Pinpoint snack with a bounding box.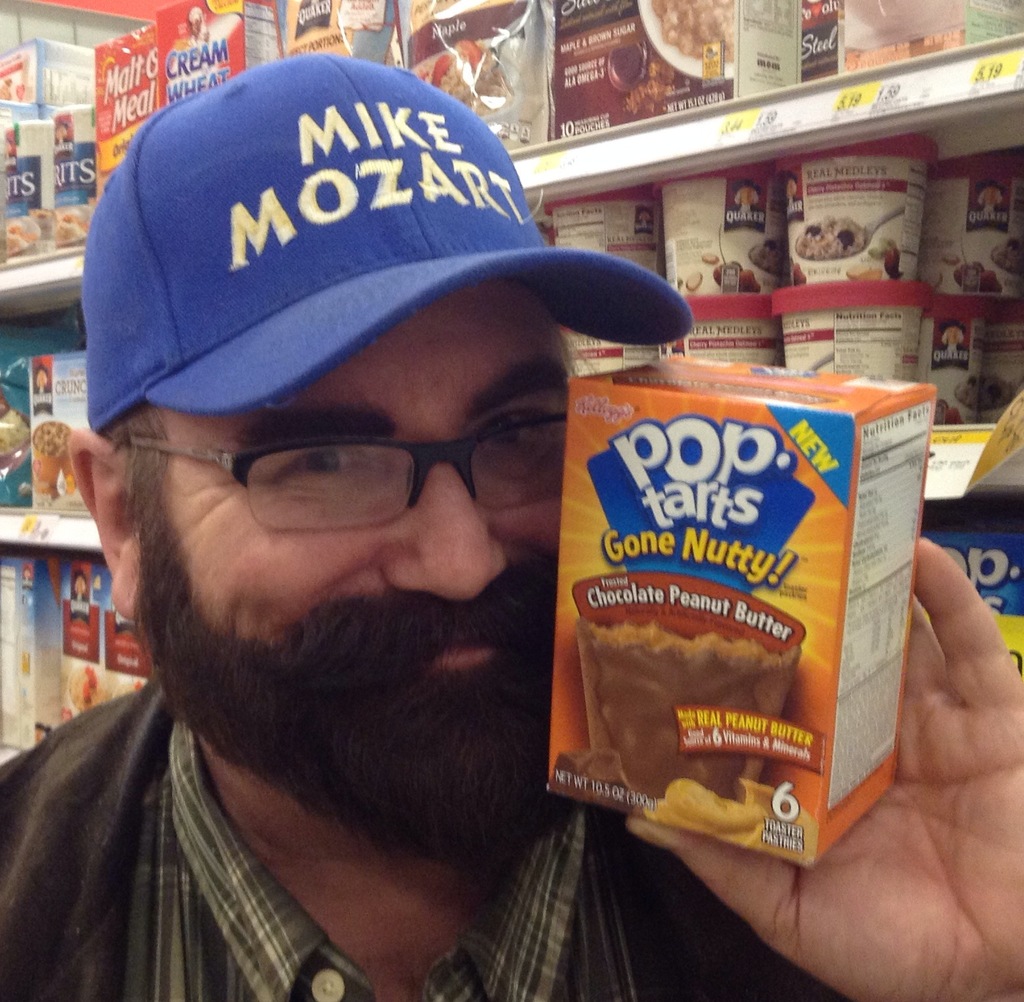
bbox(418, 42, 513, 114).
